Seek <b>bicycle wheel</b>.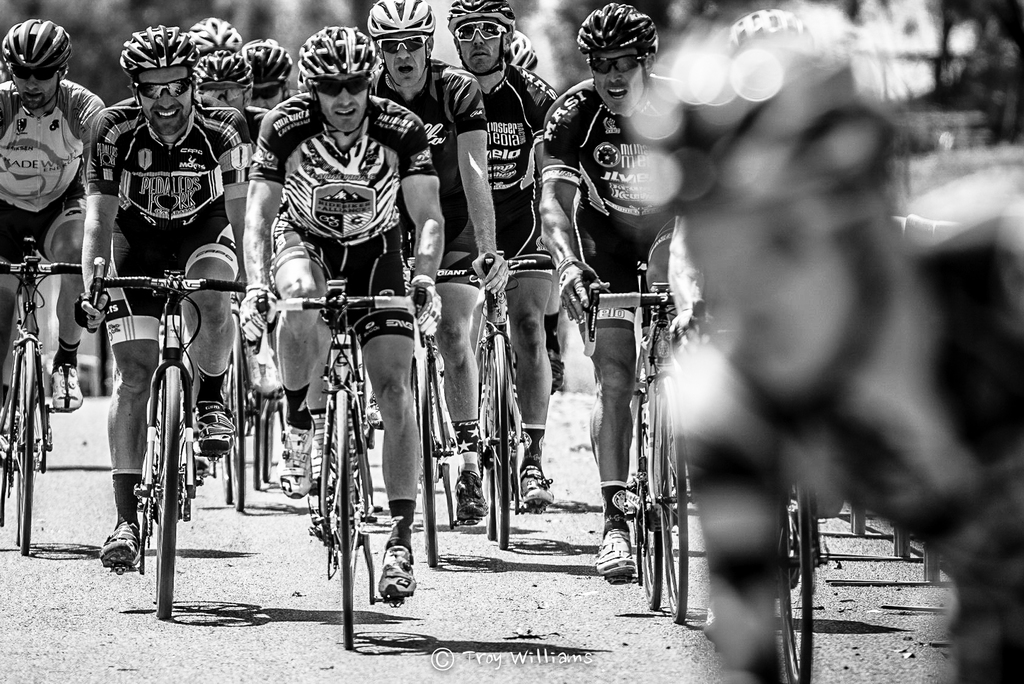
227 311 244 511.
